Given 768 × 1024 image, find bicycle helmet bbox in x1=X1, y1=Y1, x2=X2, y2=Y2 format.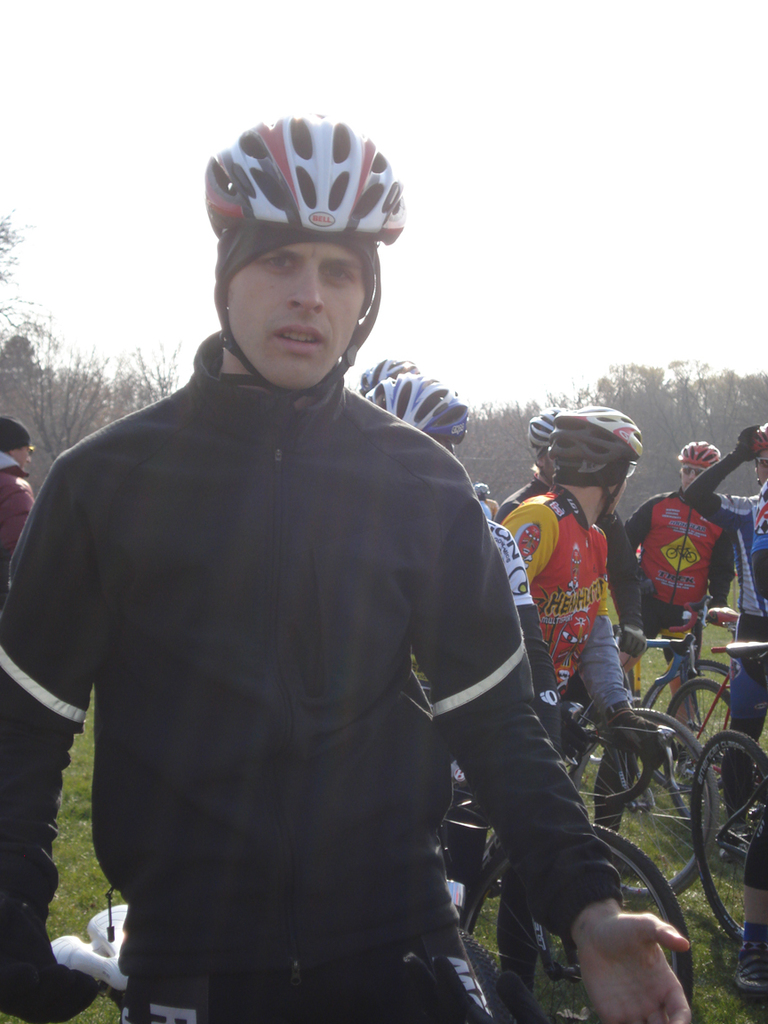
x1=672, y1=438, x2=714, y2=469.
